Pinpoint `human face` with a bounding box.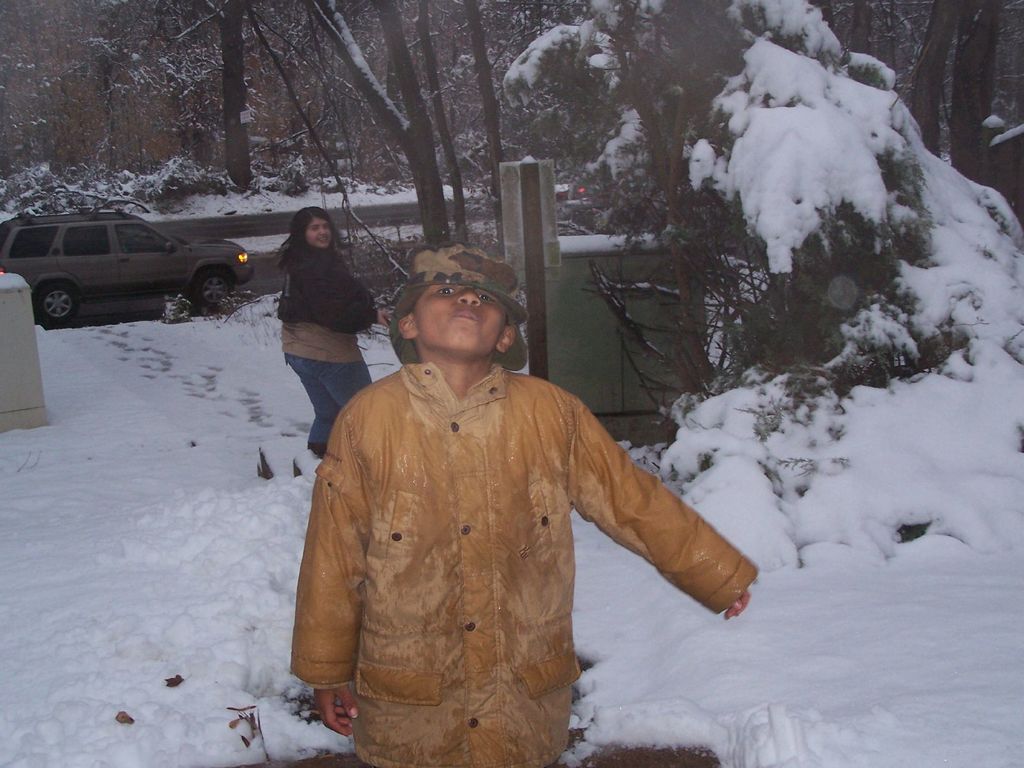
Rect(307, 216, 329, 253).
